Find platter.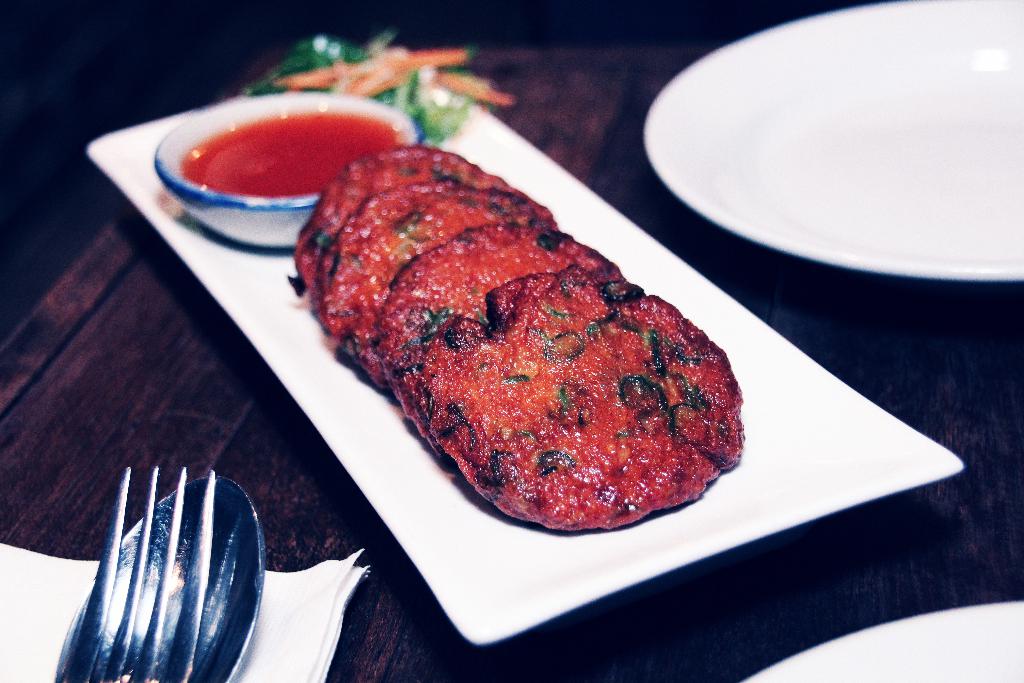
<bbox>86, 99, 961, 645</bbox>.
